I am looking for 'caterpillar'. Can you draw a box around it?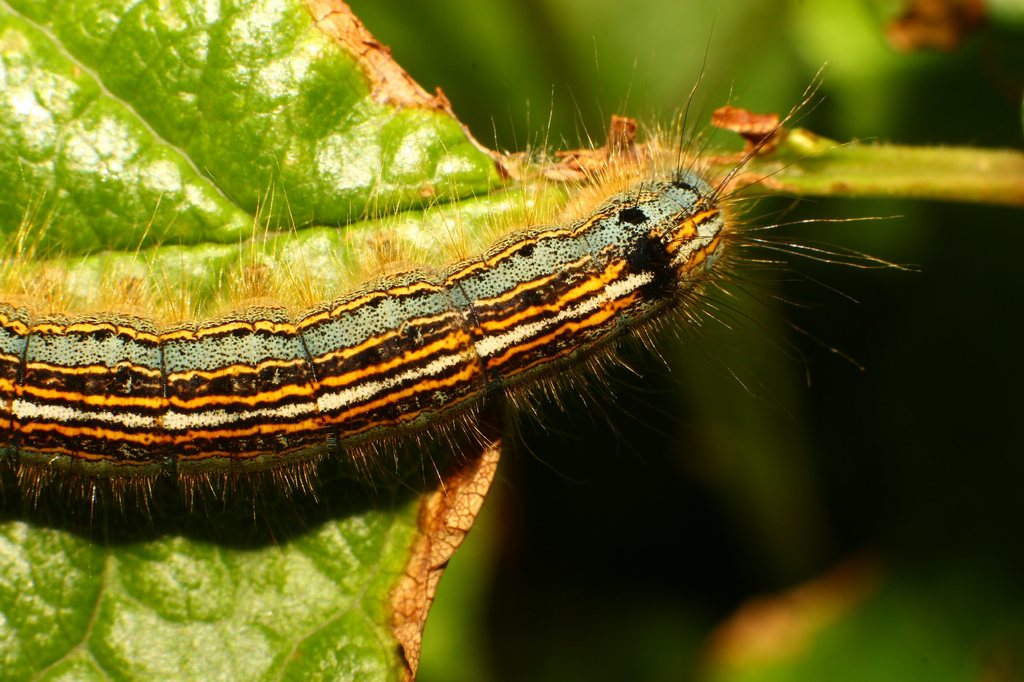
Sure, the bounding box is left=0, top=13, right=917, bottom=571.
